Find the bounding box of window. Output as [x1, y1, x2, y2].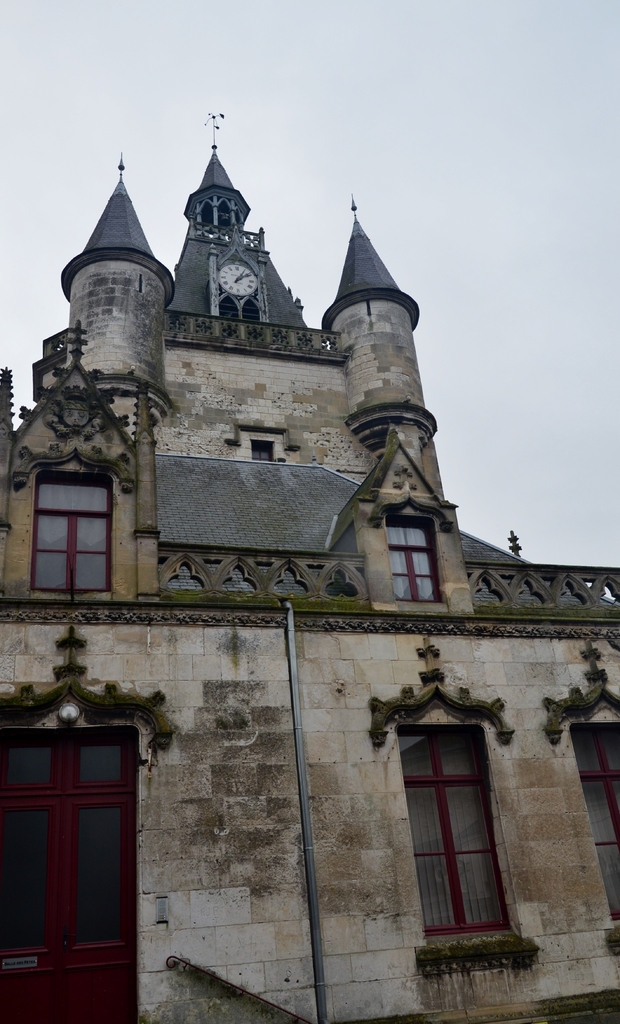
[404, 700, 513, 948].
